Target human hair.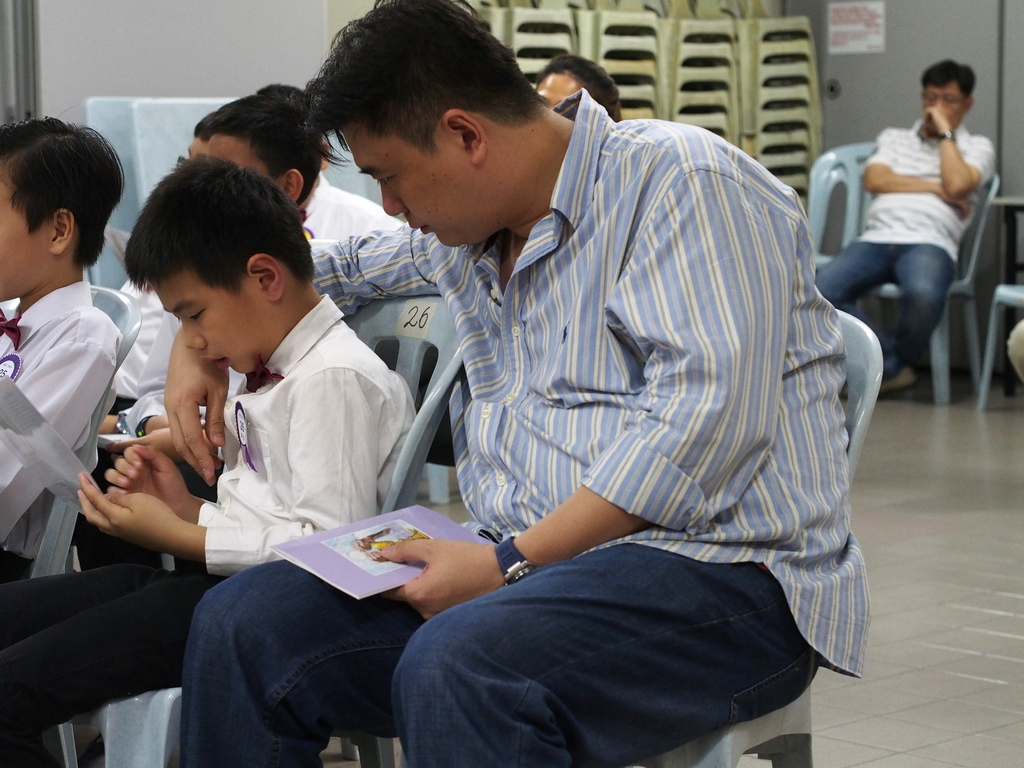
Target region: x1=920, y1=56, x2=975, y2=100.
